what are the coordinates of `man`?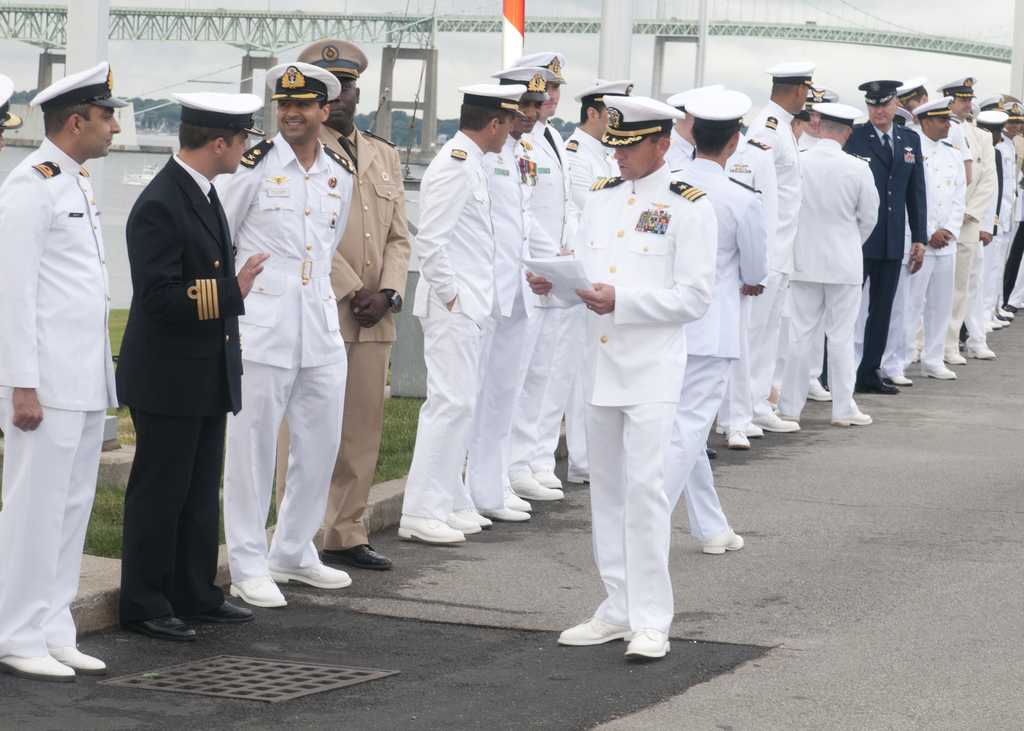
select_region(522, 49, 568, 499).
